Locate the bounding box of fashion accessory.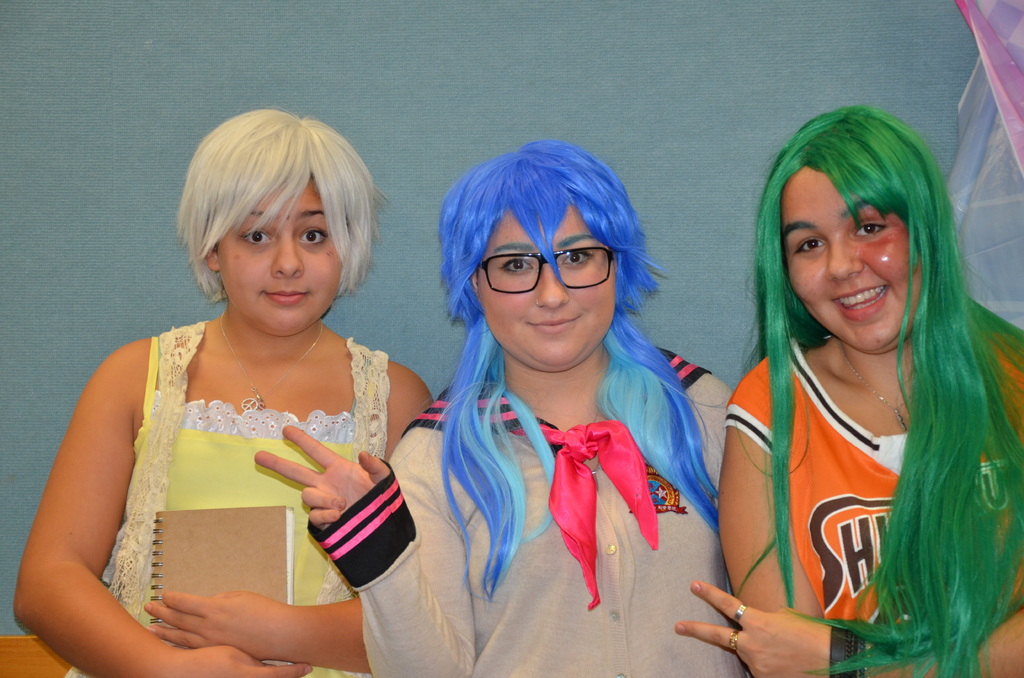
Bounding box: rect(212, 314, 323, 416).
